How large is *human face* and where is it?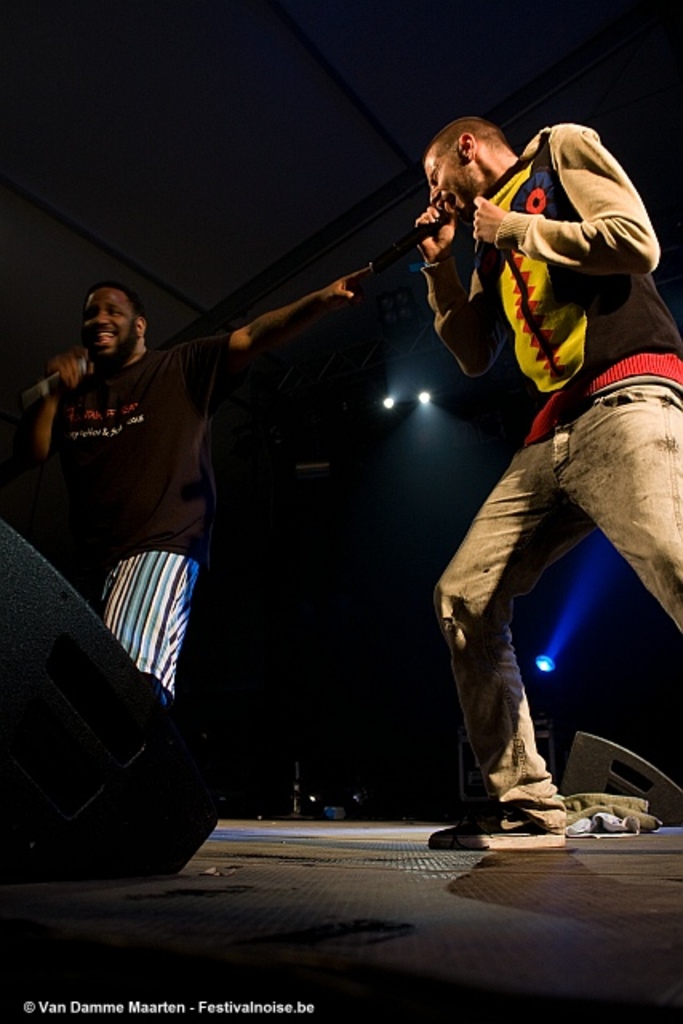
Bounding box: bbox=(425, 138, 478, 214).
